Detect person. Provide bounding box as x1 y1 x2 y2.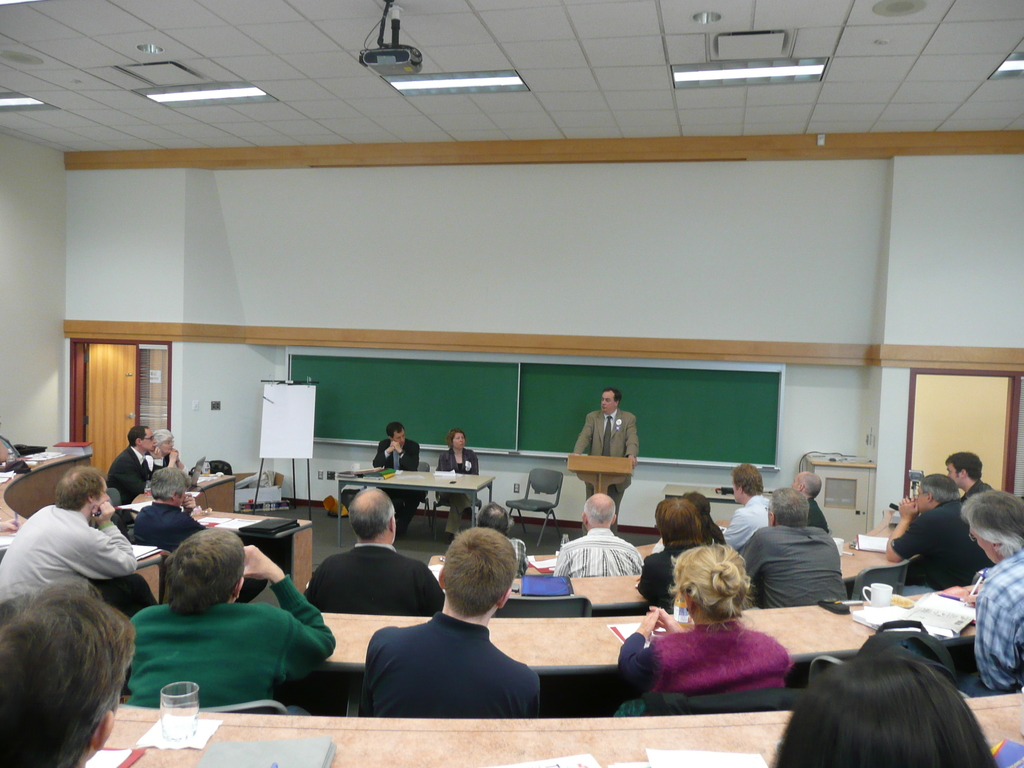
774 643 1005 767.
